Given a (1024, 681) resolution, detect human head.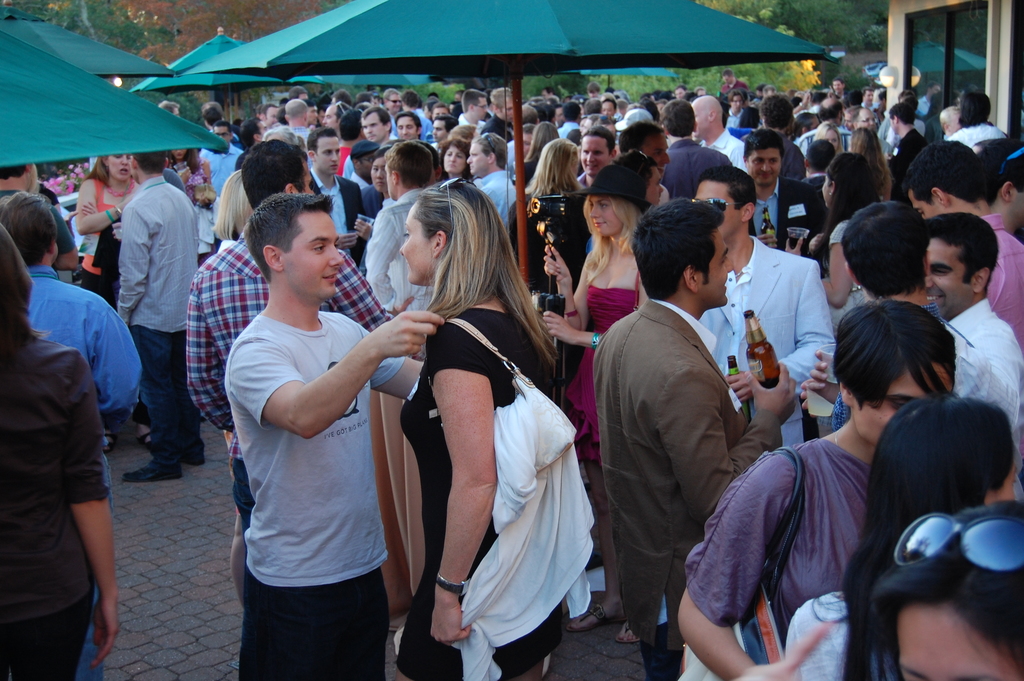
[305,130,342,177].
